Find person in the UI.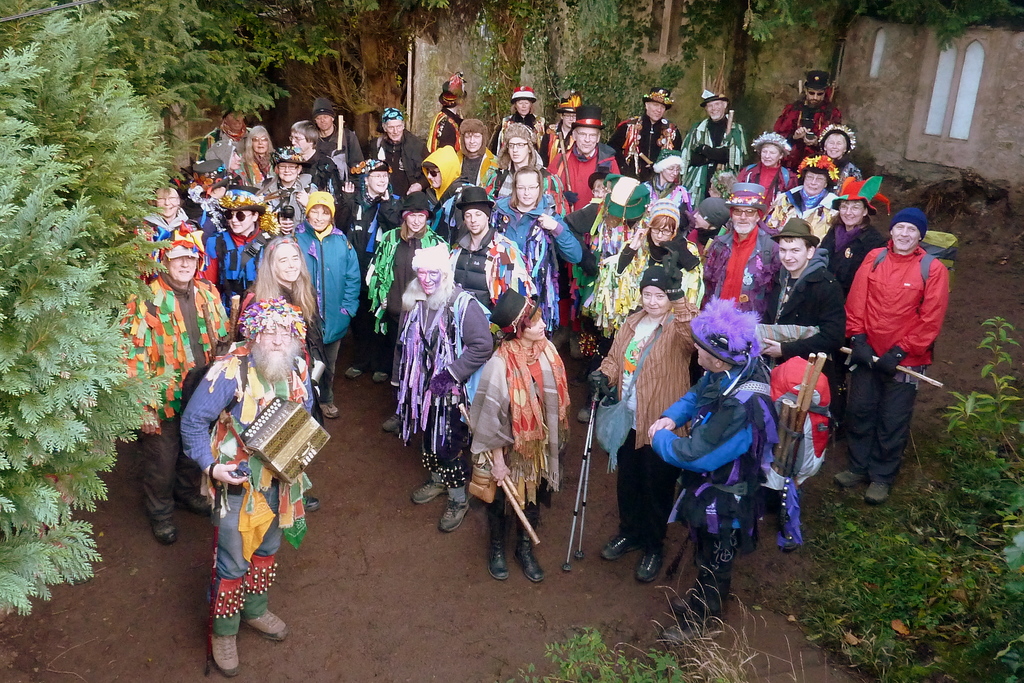
UI element at left=649, top=294, right=780, bottom=637.
